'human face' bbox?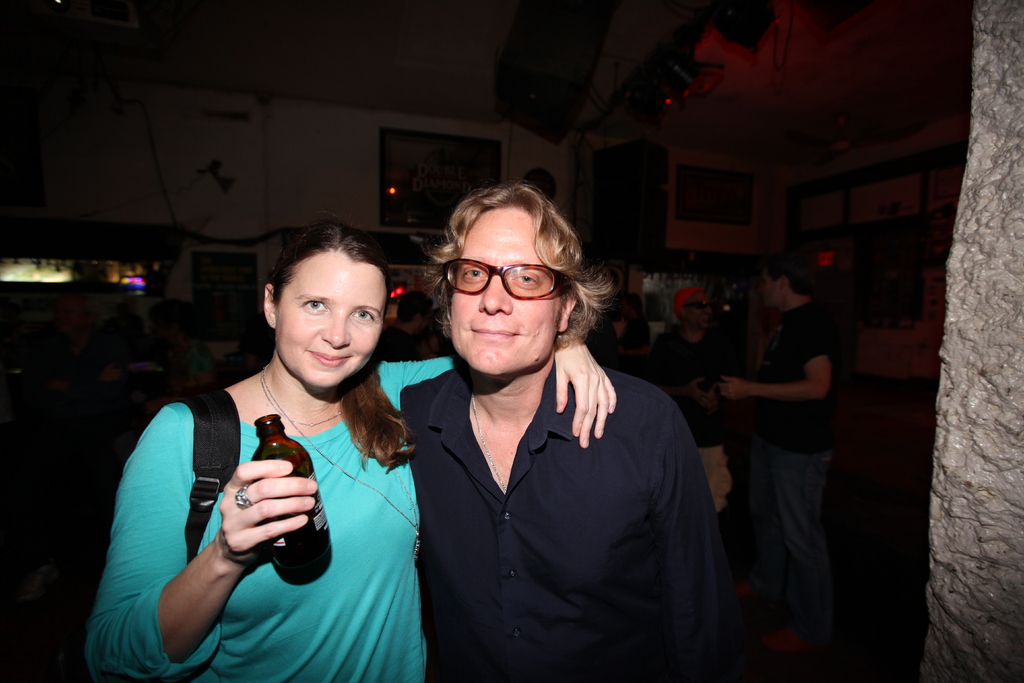
x1=454, y1=208, x2=557, y2=374
